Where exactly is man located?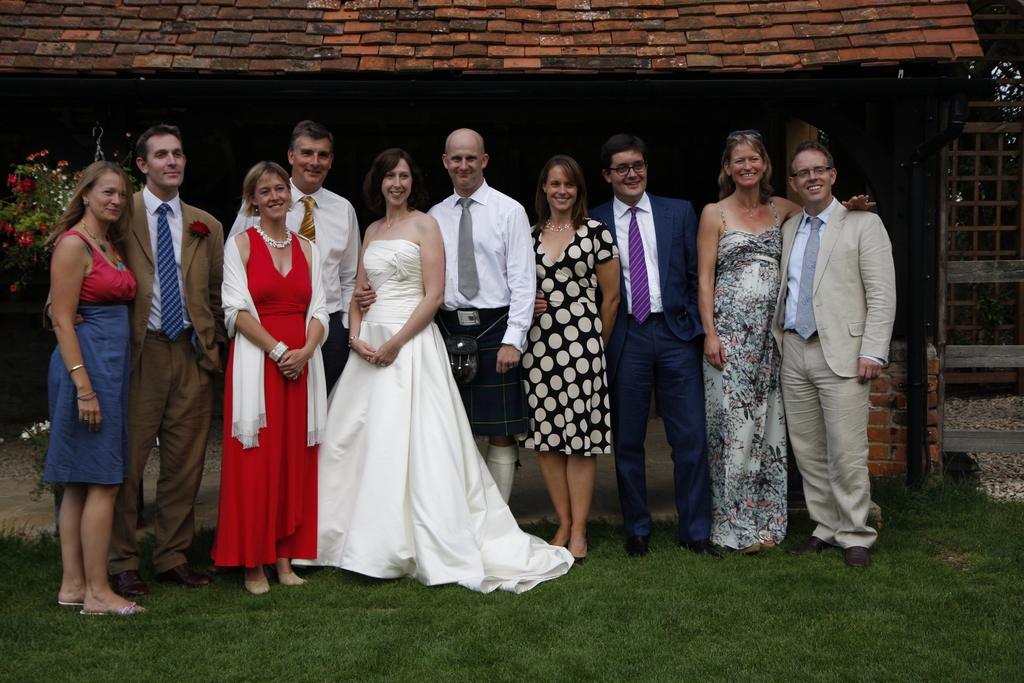
Its bounding box is 42/127/229/589.
